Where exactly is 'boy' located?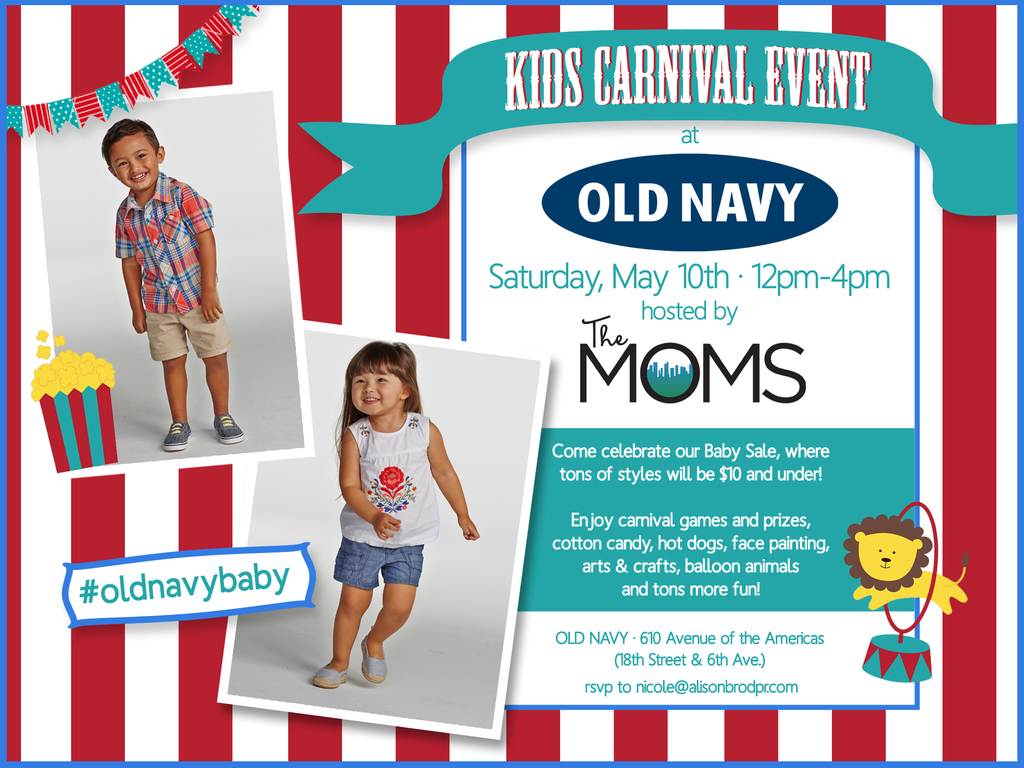
Its bounding box is {"left": 99, "top": 114, "right": 244, "bottom": 452}.
